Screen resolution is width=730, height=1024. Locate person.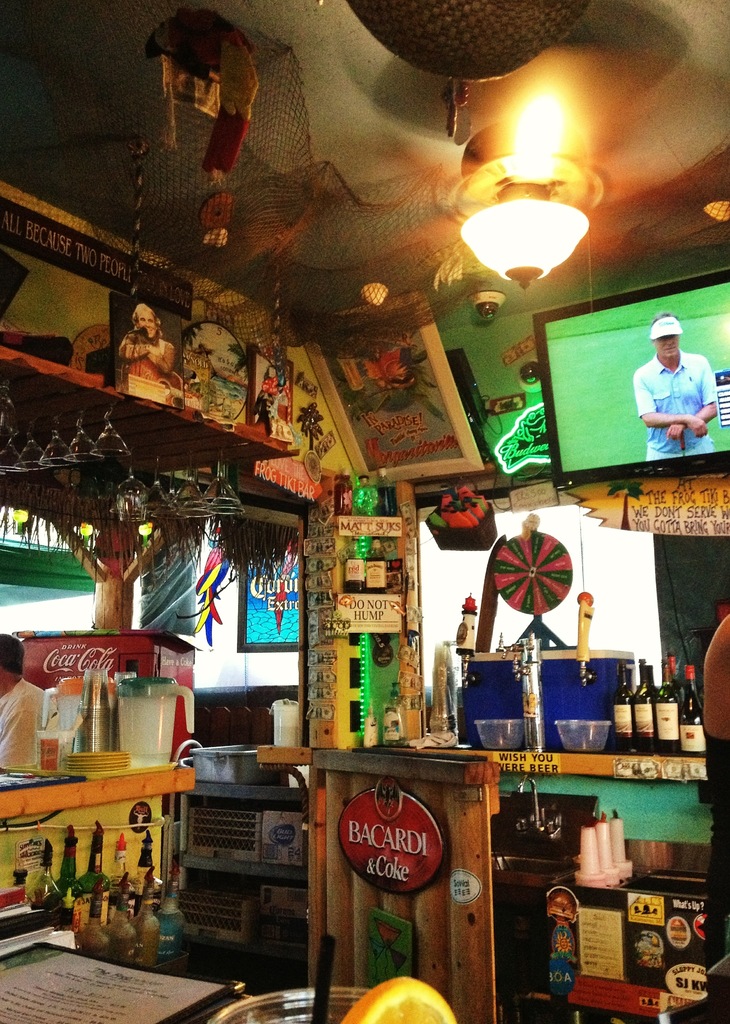
{"x1": 0, "y1": 630, "x2": 48, "y2": 770}.
